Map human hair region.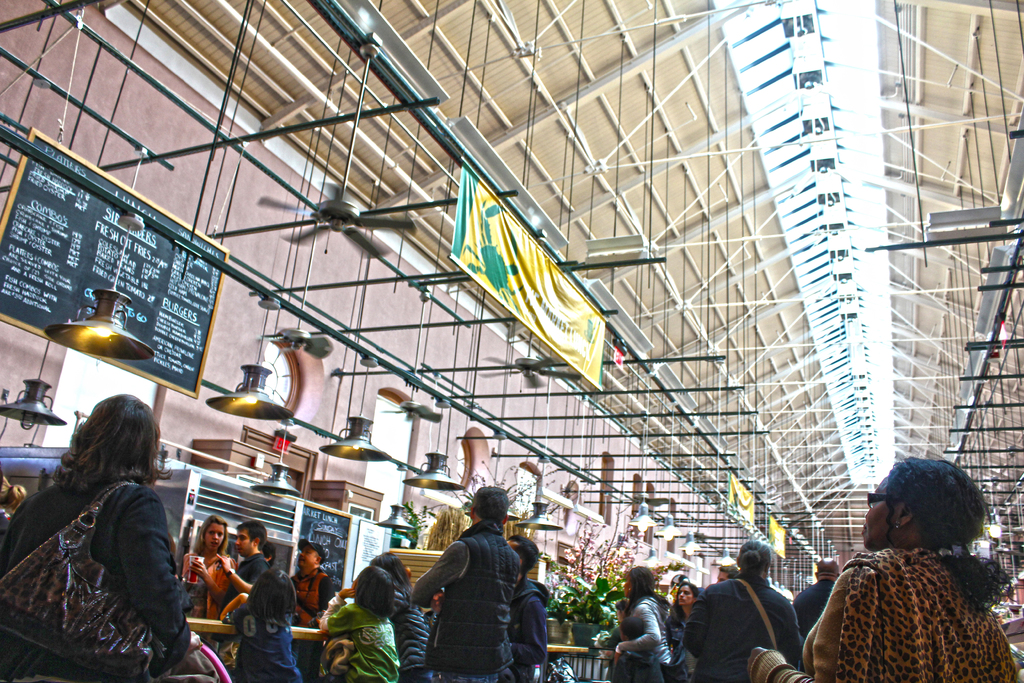
Mapped to box(50, 393, 175, 498).
